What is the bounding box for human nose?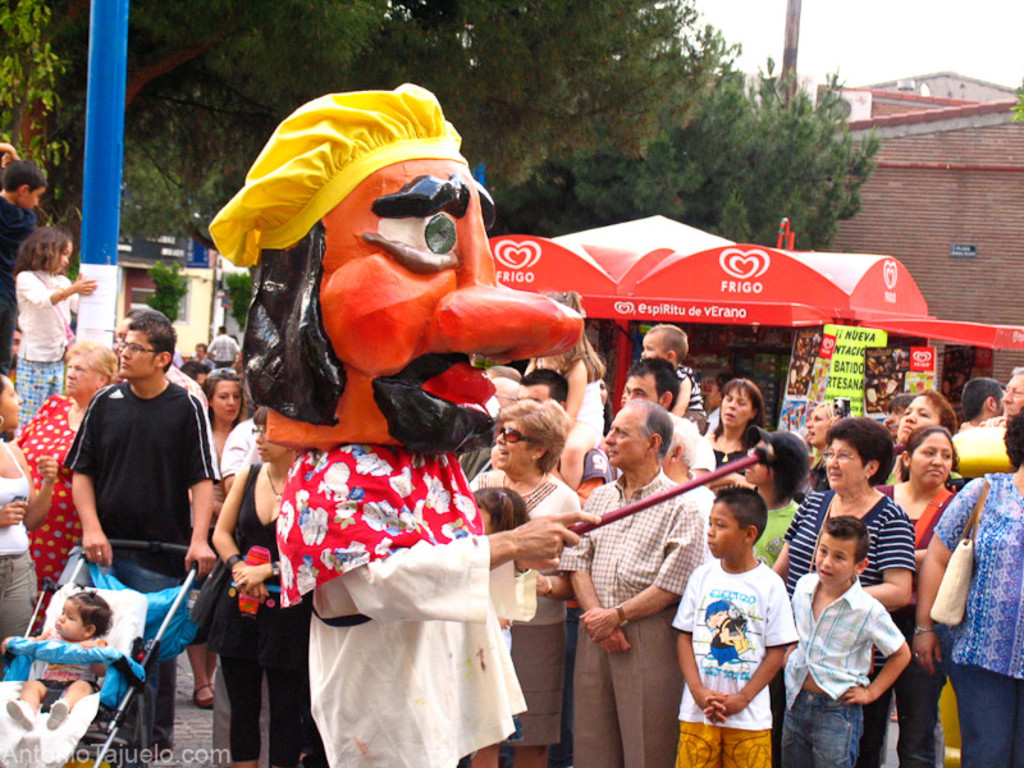
604,433,618,442.
